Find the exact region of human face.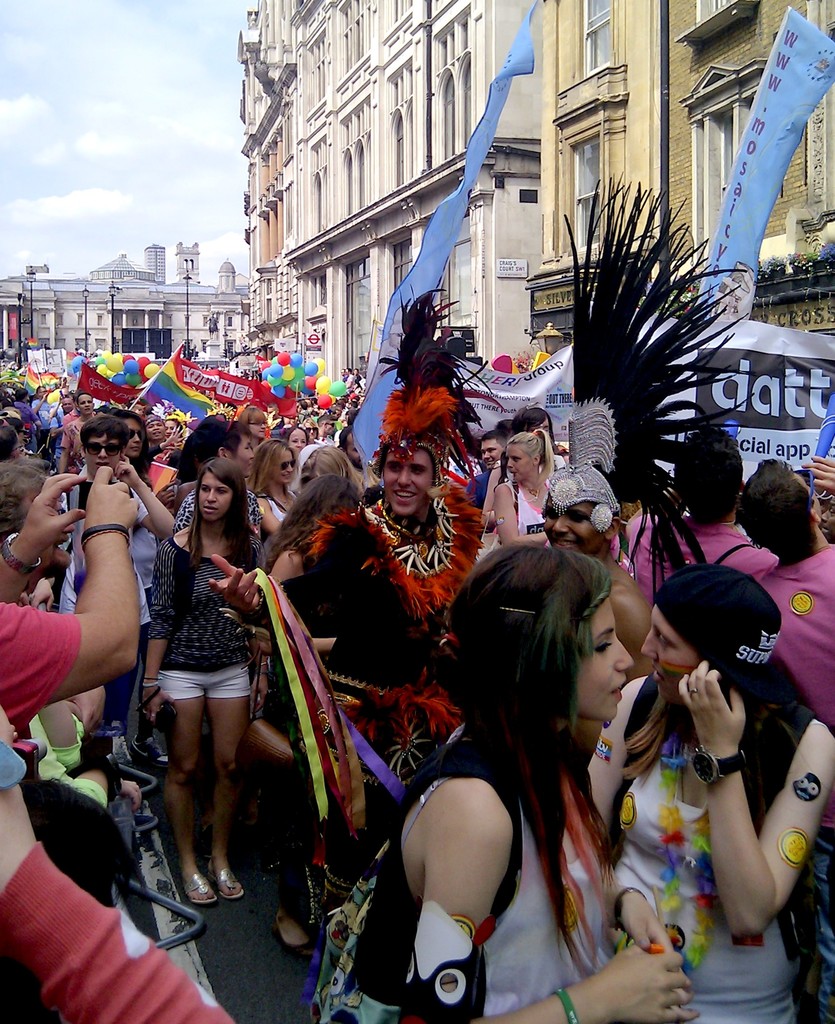
Exact region: [85, 438, 119, 483].
